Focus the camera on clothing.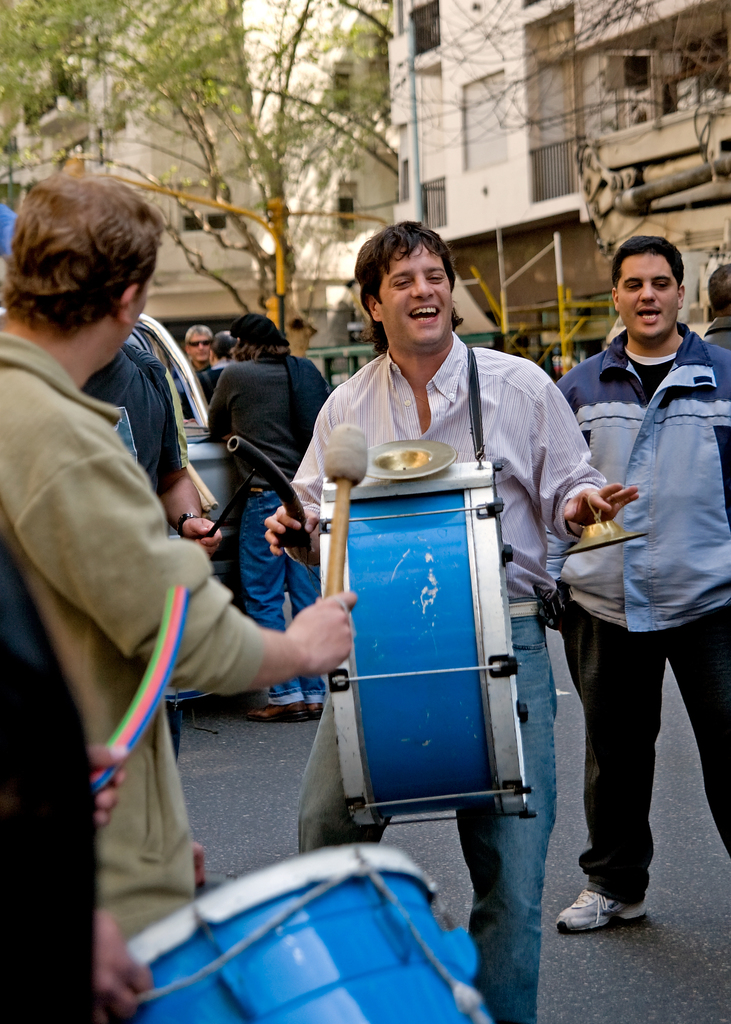
Focus region: <box>0,333,269,948</box>.
